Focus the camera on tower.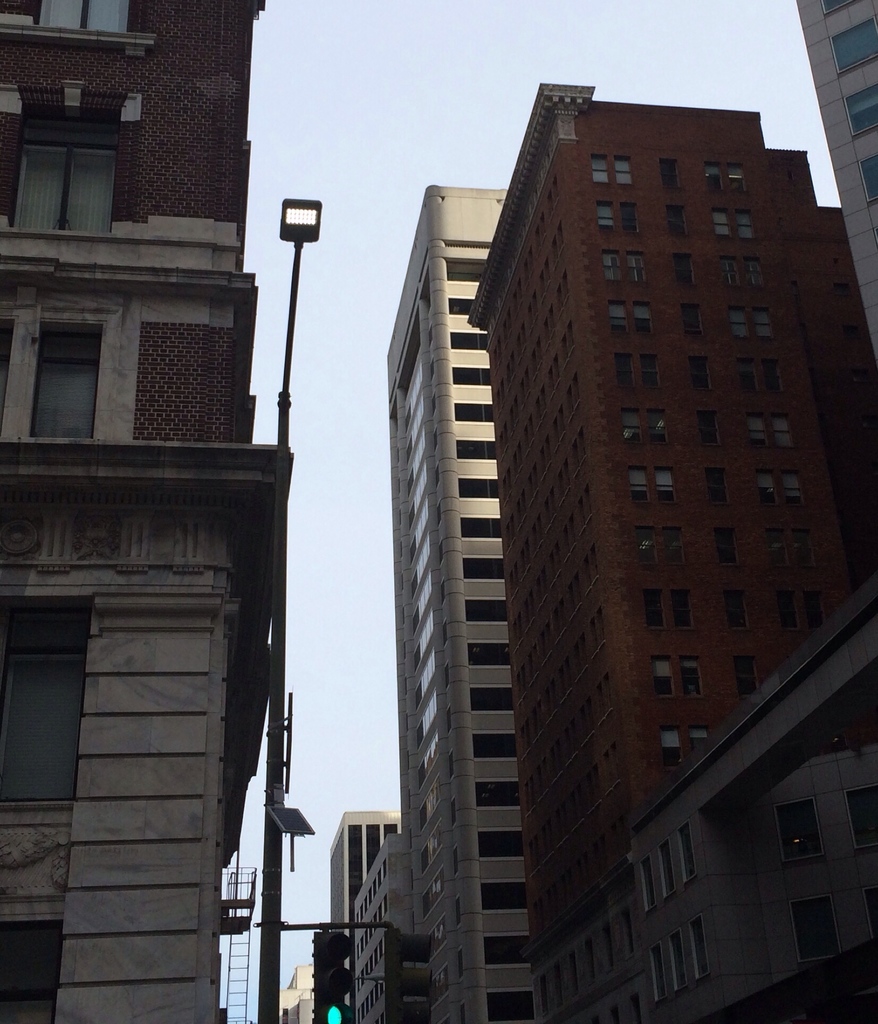
Focus region: <box>317,808,401,1018</box>.
